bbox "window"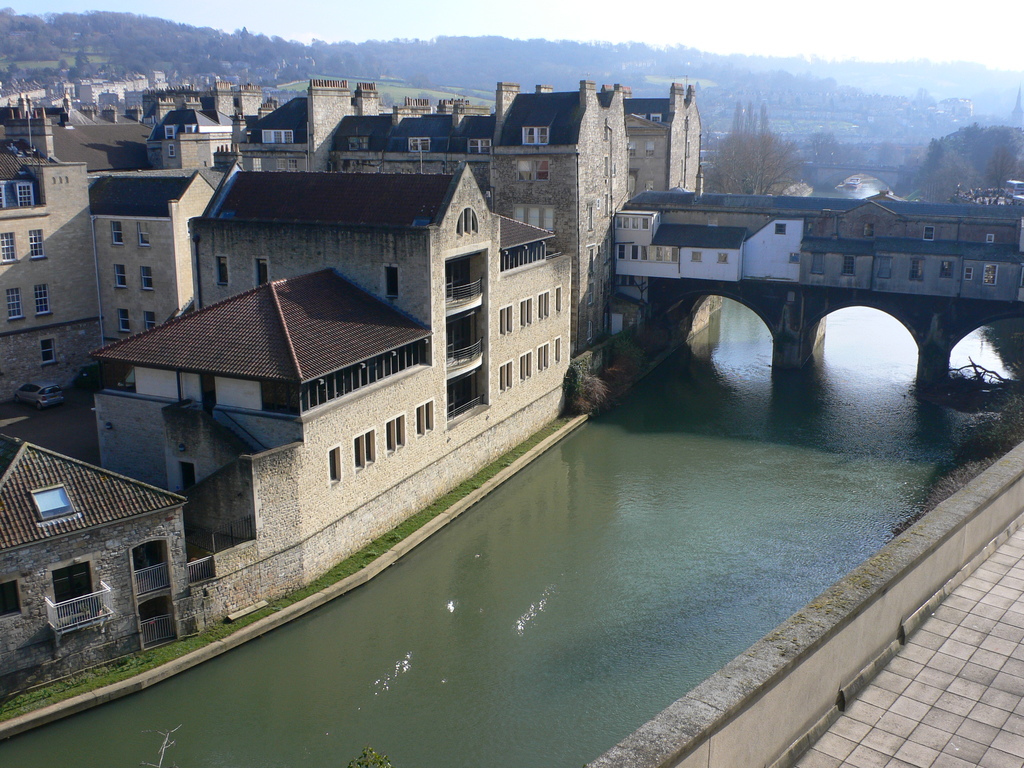
left=326, top=445, right=341, bottom=484
